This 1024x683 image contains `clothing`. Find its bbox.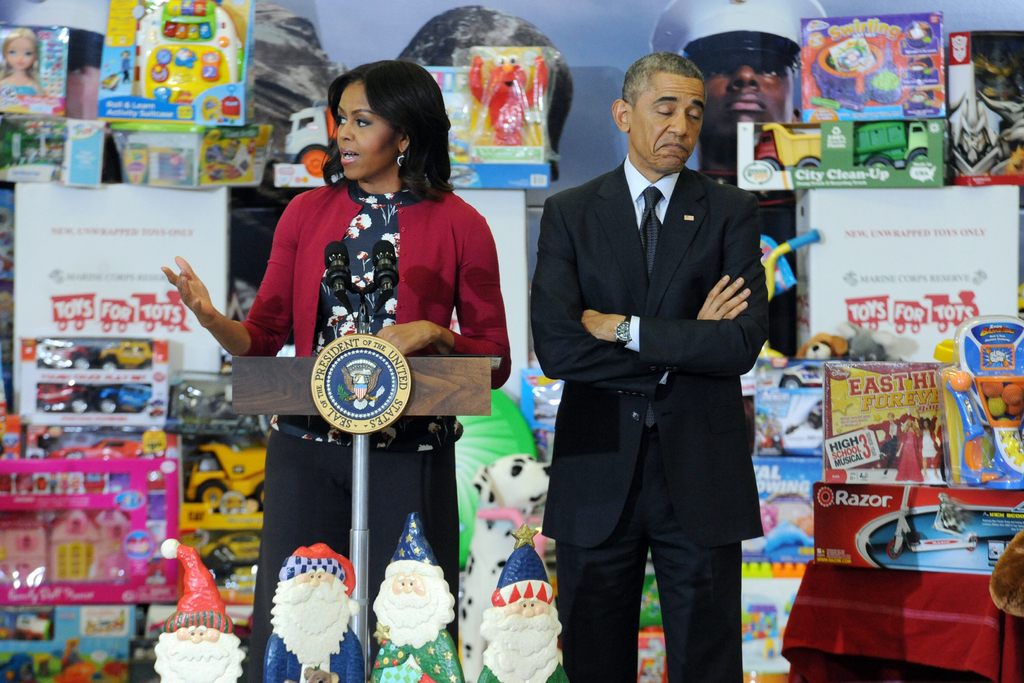
[239,188,522,682].
